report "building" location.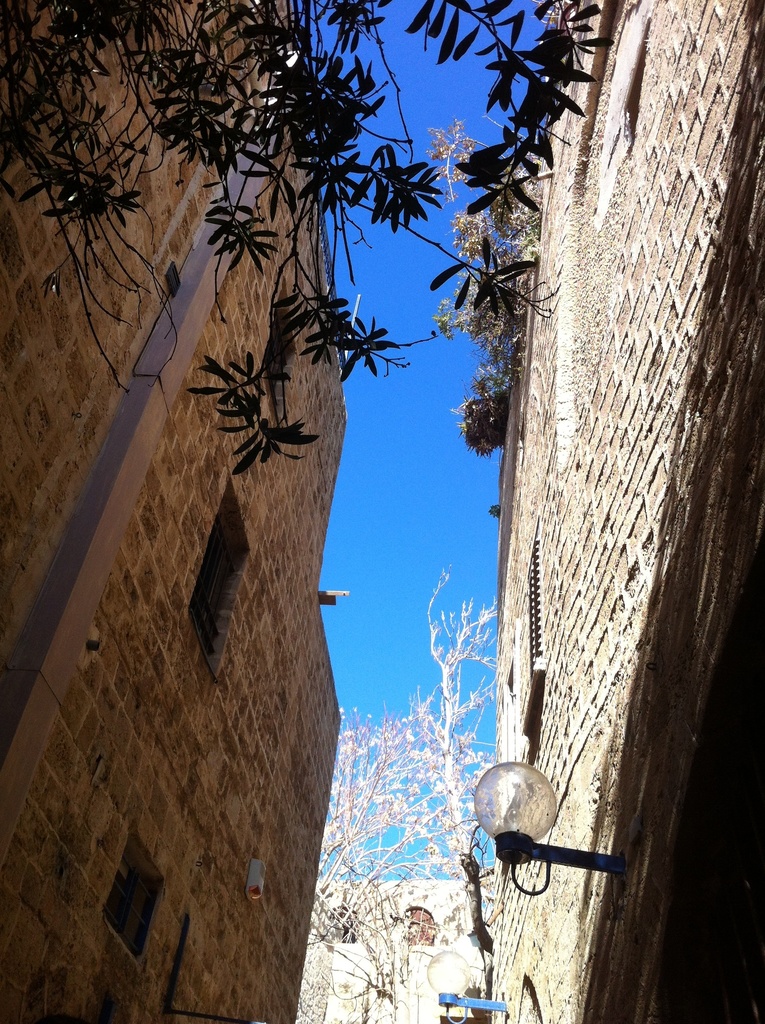
Report: (x1=294, y1=881, x2=490, y2=1021).
